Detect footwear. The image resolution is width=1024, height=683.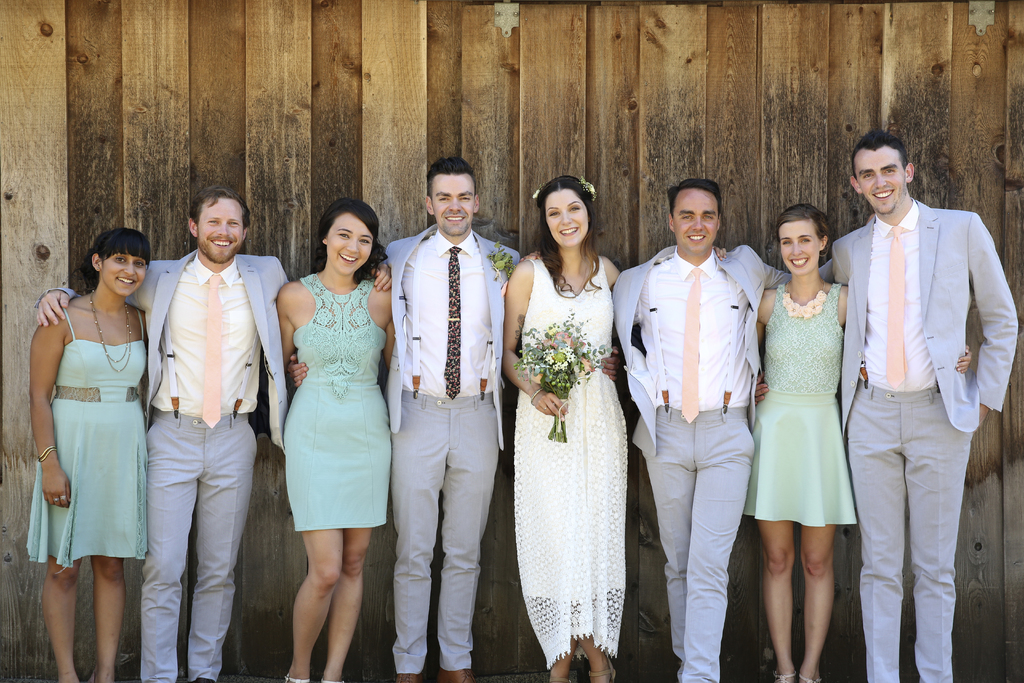
586,650,618,682.
